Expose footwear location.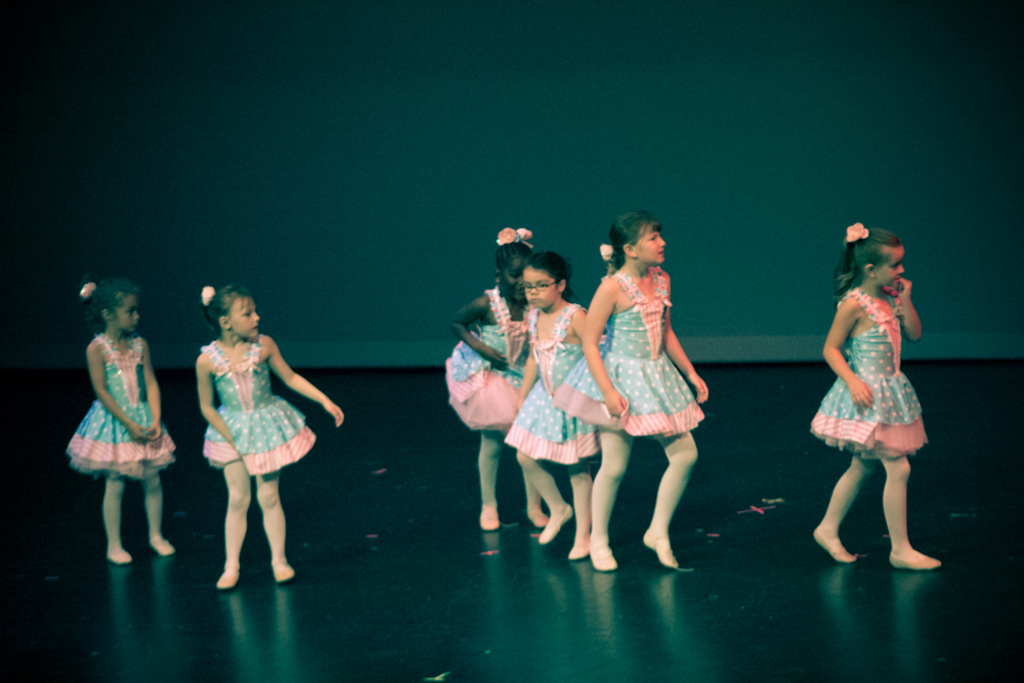
Exposed at (left=480, top=510, right=498, bottom=532).
